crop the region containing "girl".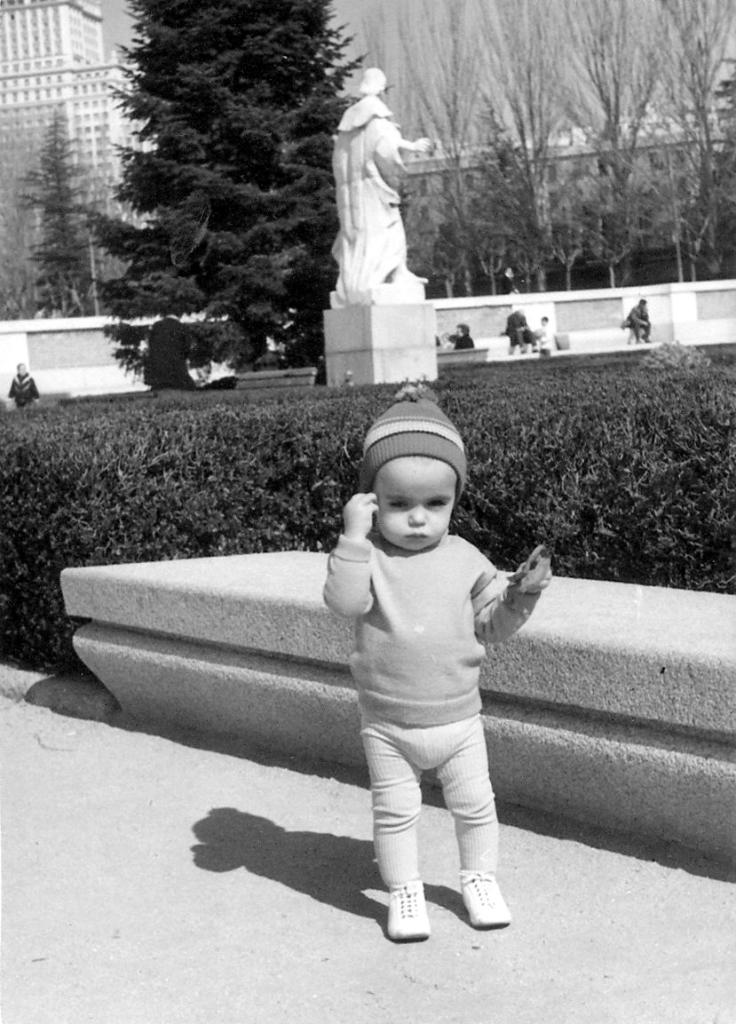
Crop region: [x1=321, y1=388, x2=553, y2=941].
